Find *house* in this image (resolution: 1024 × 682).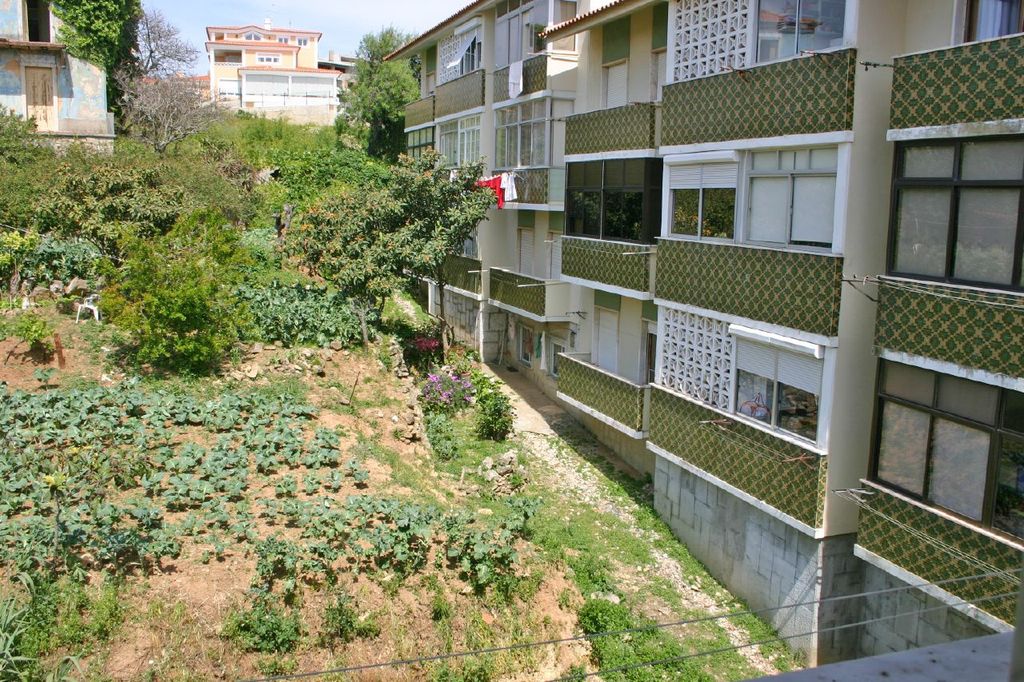
[534, 0, 1022, 669].
